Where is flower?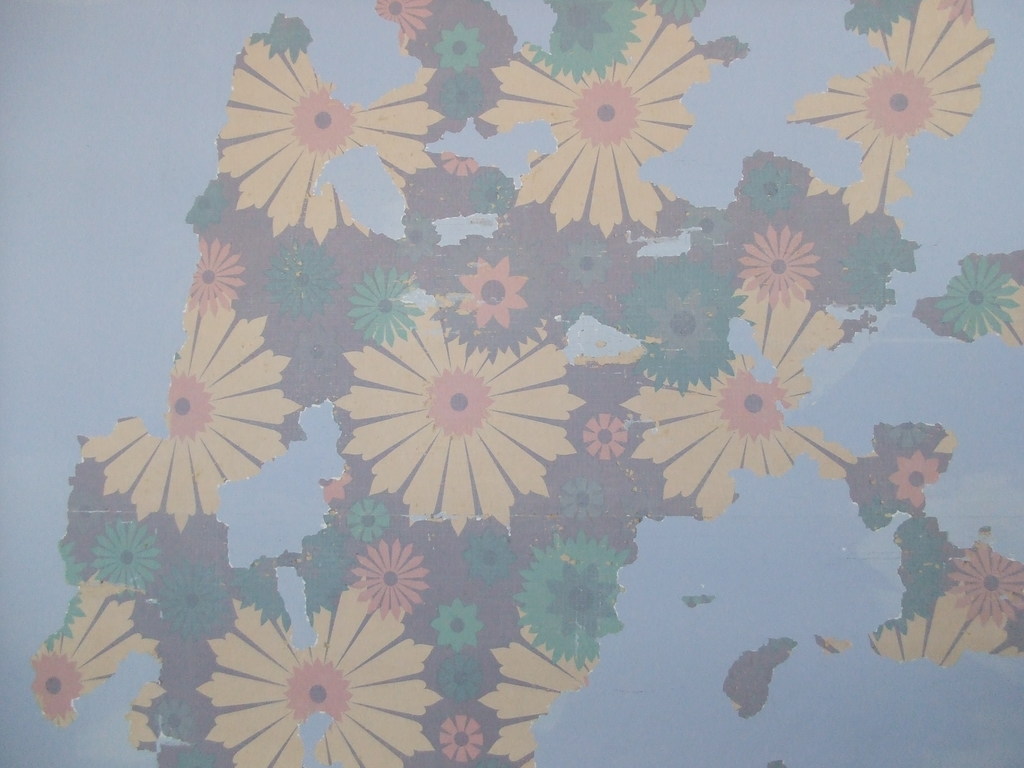
x1=193 y1=234 x2=241 y2=307.
